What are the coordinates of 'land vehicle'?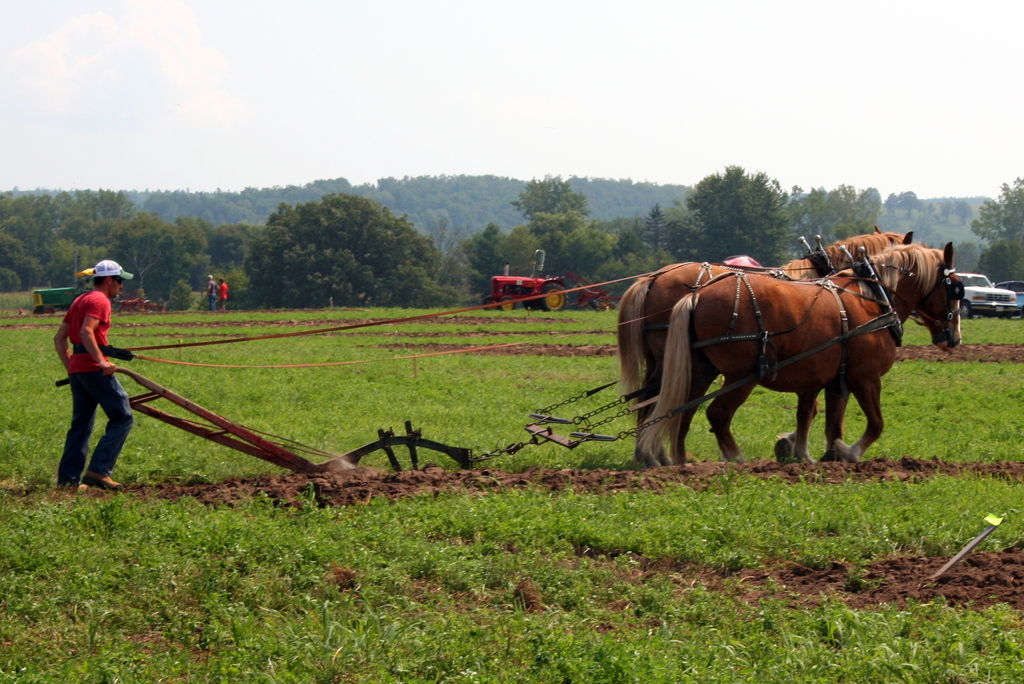
locate(486, 253, 568, 314).
